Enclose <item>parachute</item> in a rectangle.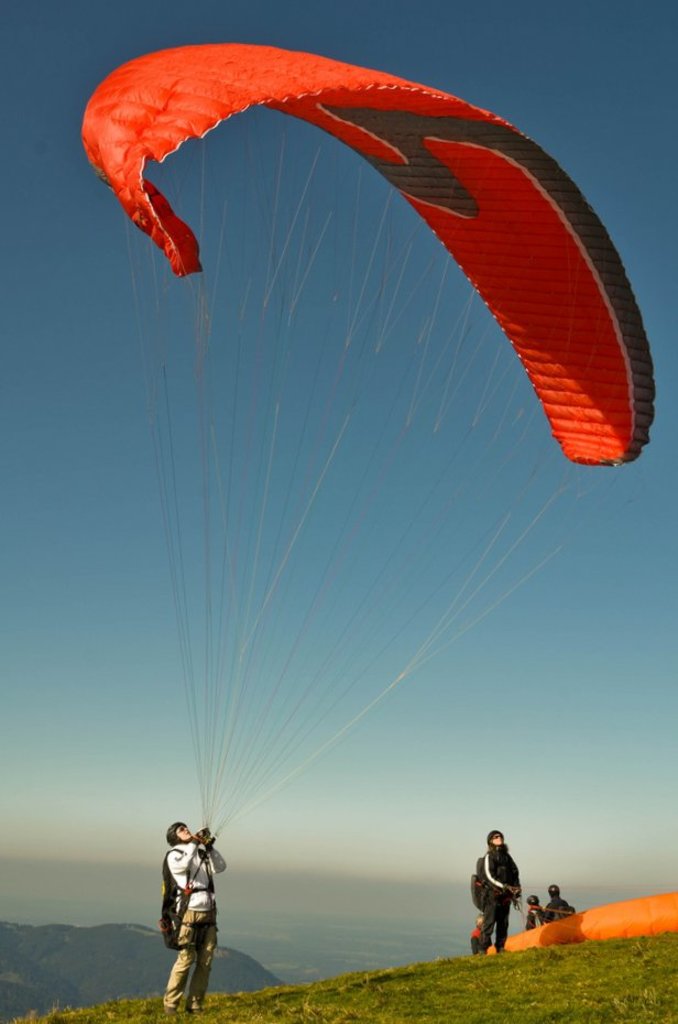
Rect(81, 42, 658, 464).
